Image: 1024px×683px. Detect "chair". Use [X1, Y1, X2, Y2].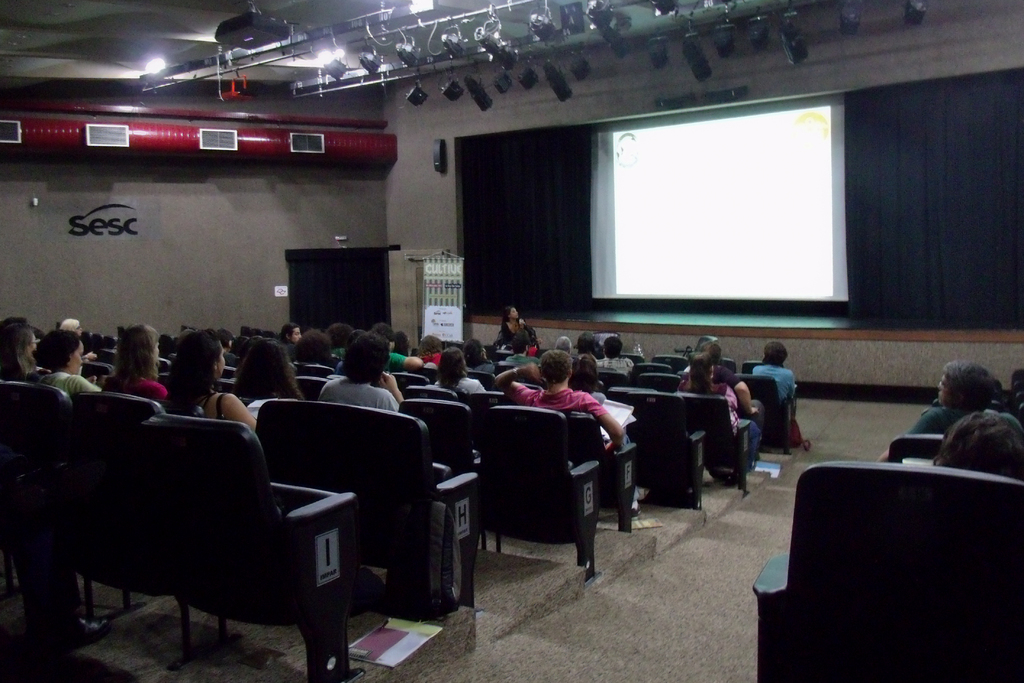
[676, 391, 754, 487].
